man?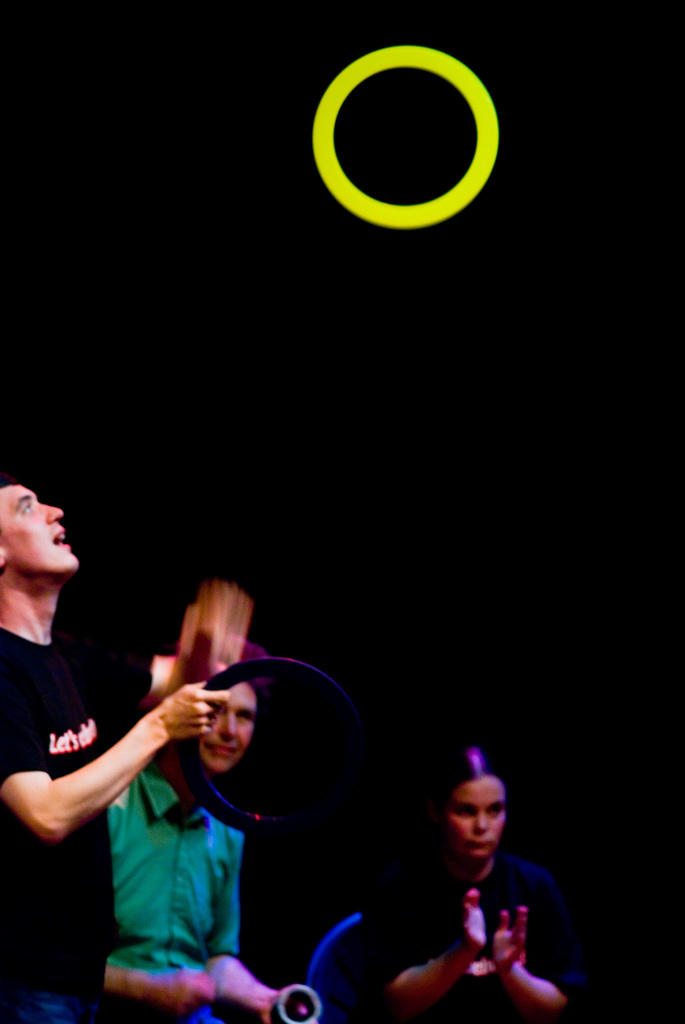
<region>0, 472, 238, 1023</region>
